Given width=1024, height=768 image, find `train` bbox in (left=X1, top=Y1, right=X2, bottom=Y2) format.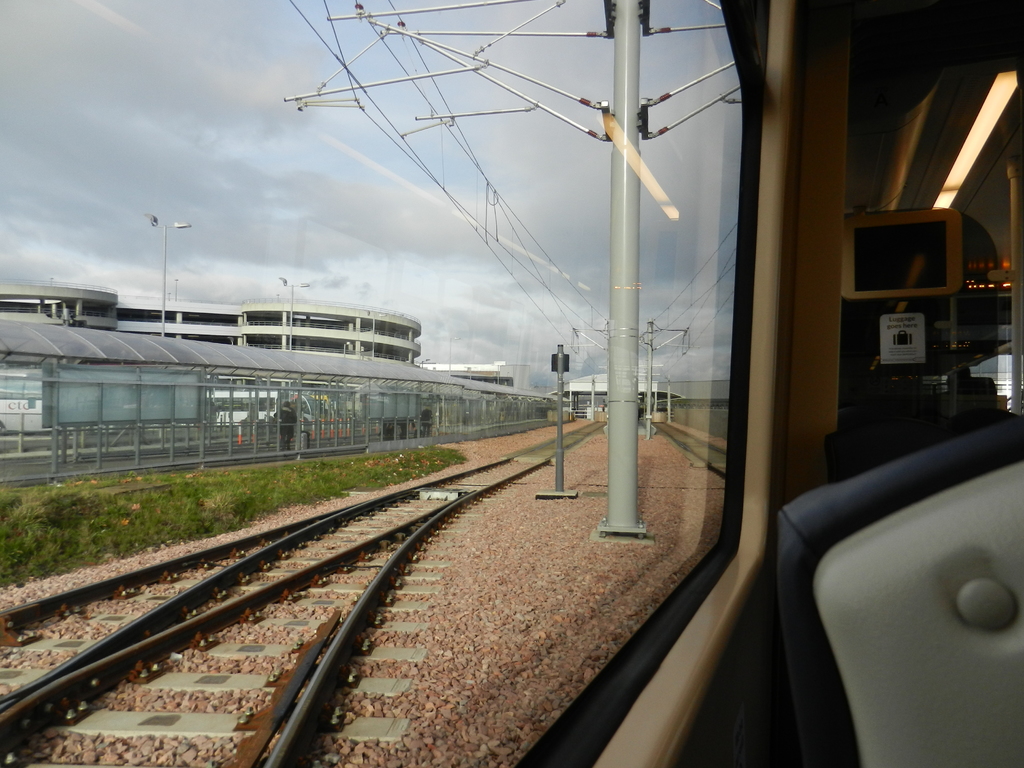
(left=515, top=0, right=1023, bottom=767).
